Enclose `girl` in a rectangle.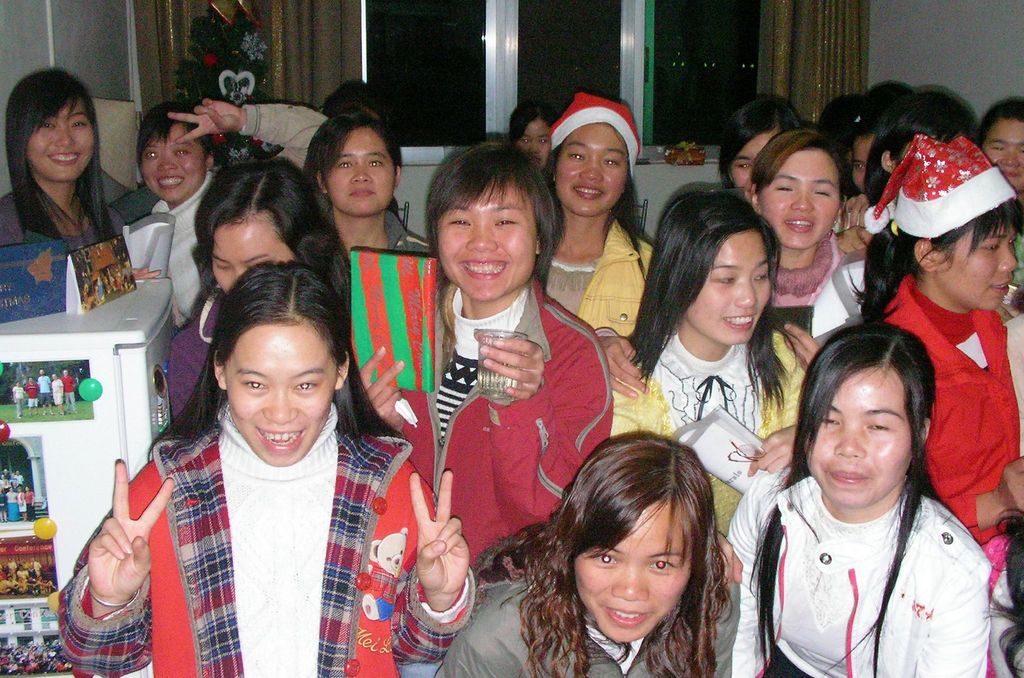
bbox=(298, 110, 438, 256).
